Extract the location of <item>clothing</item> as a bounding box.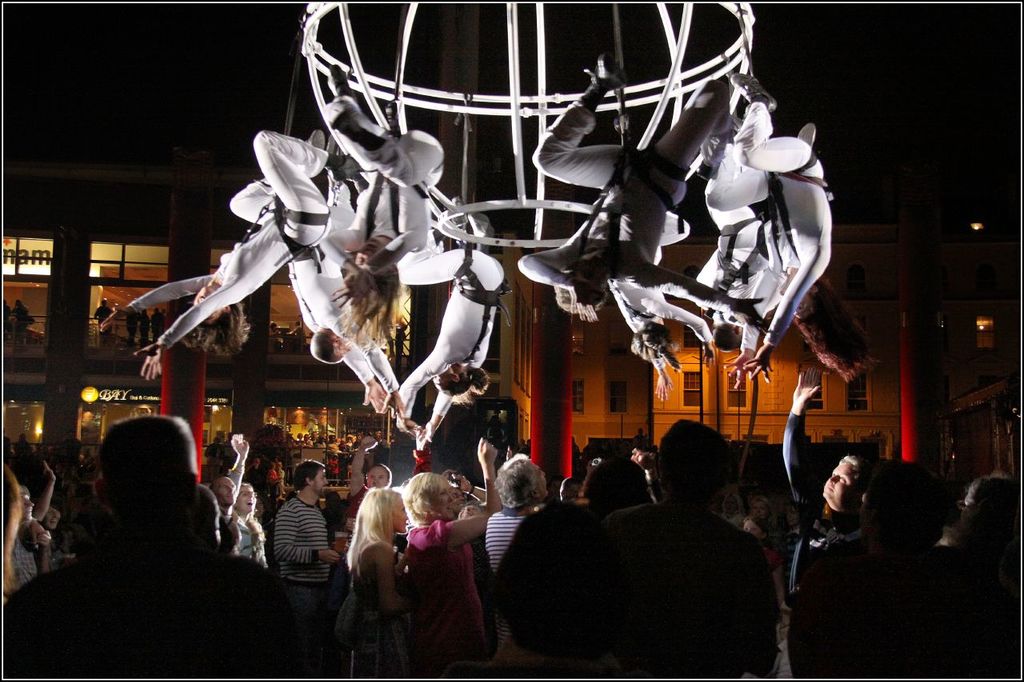
(left=382, top=177, right=506, bottom=408).
